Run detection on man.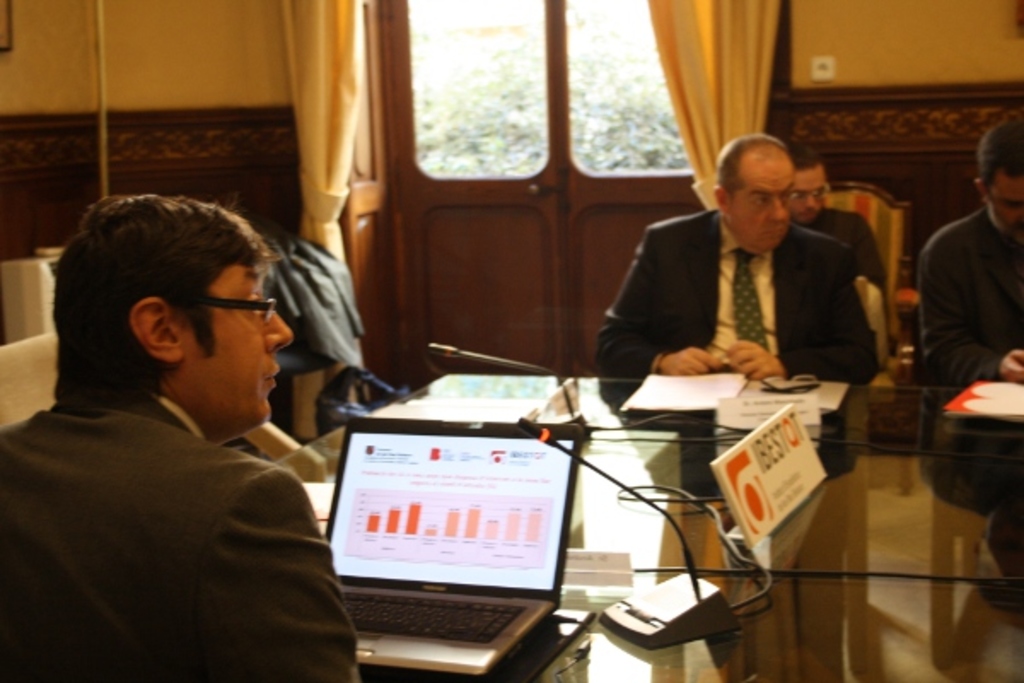
Result: [left=597, top=133, right=889, bottom=386].
